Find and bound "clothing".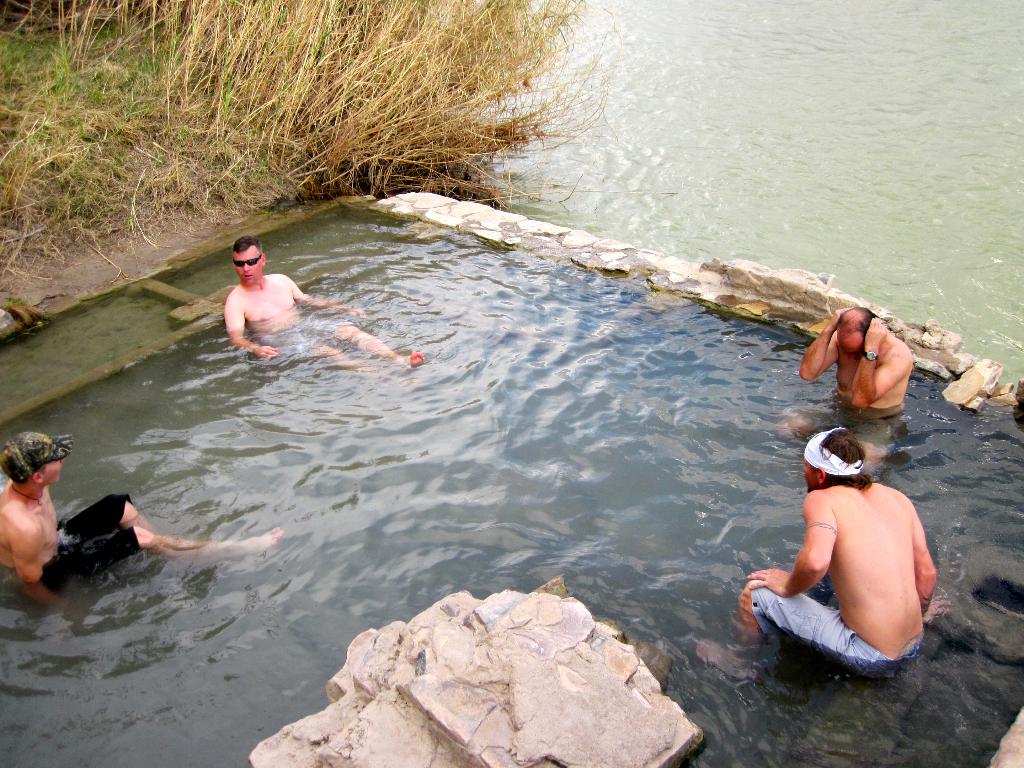
Bound: (left=40, top=494, right=140, bottom=582).
